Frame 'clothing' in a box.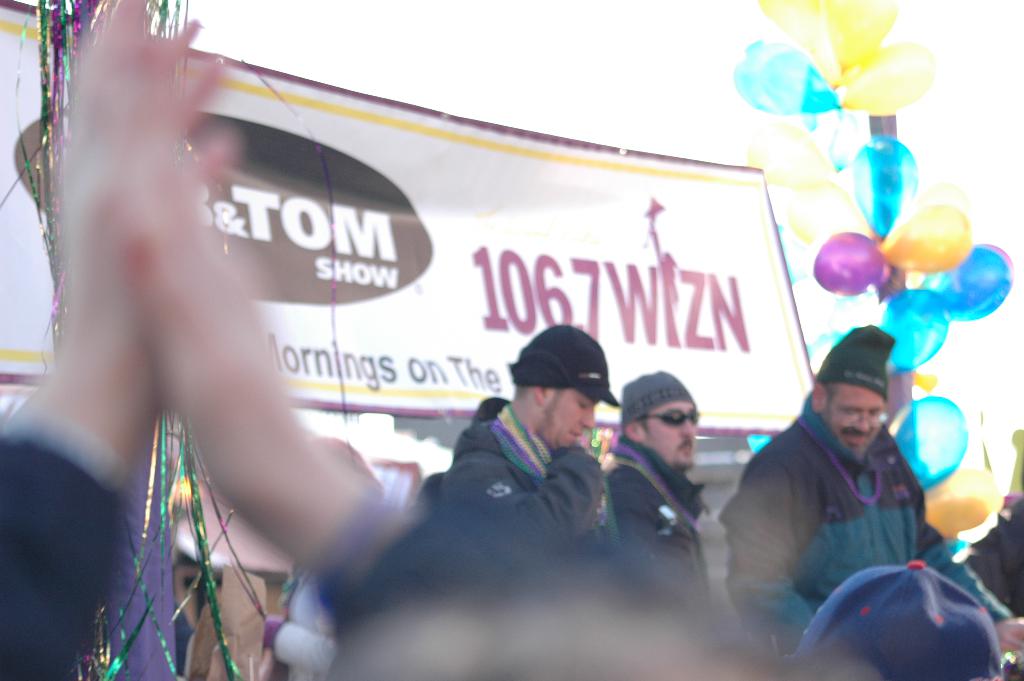
<bbox>602, 434, 710, 613</bbox>.
